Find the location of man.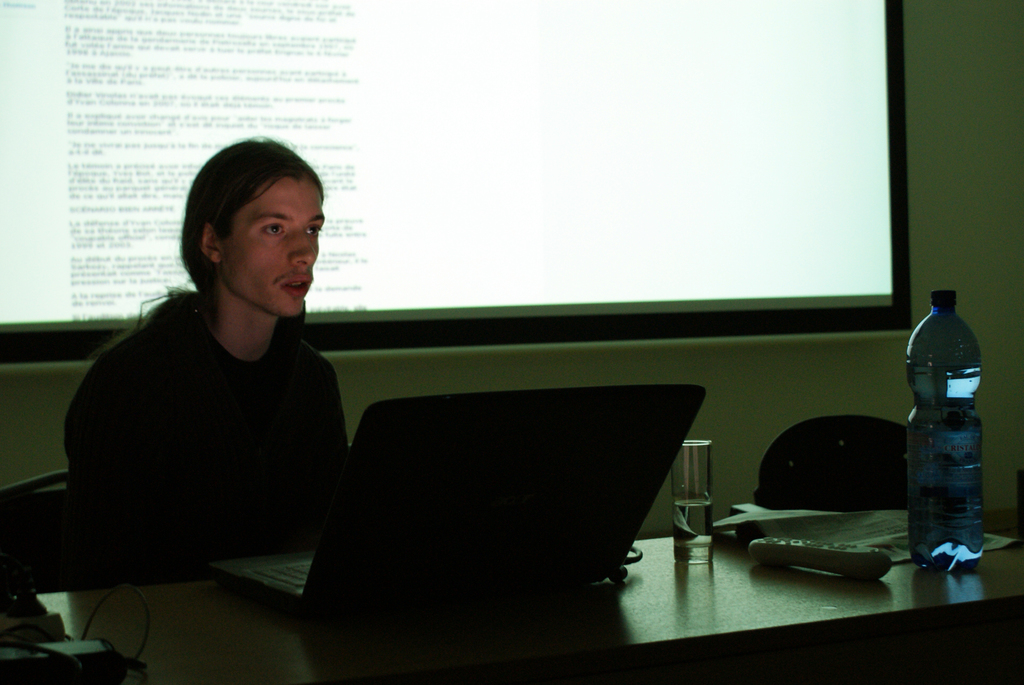
Location: region(63, 136, 353, 590).
